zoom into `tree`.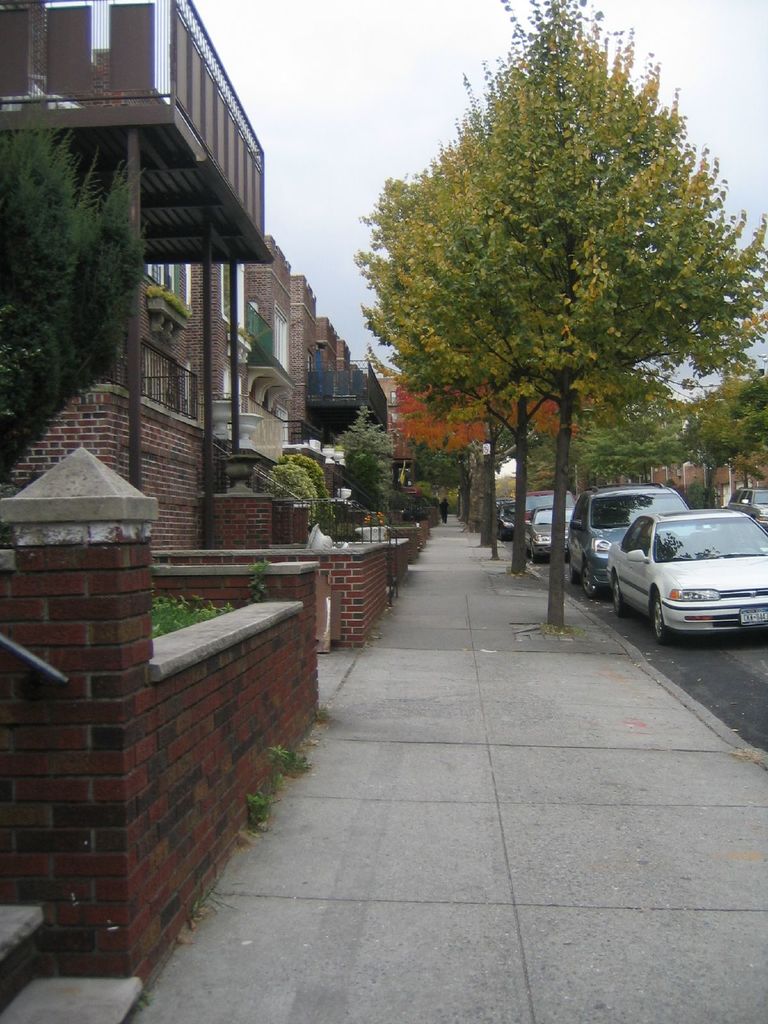
Zoom target: 674, 347, 767, 511.
